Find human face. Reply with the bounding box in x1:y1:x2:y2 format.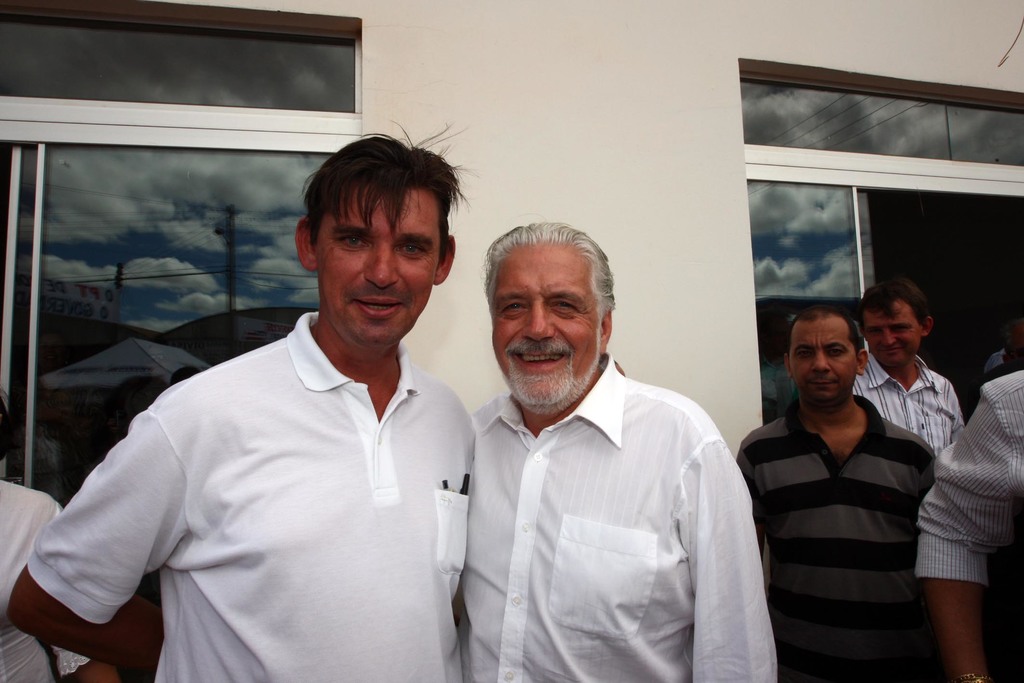
492:246:602:414.
